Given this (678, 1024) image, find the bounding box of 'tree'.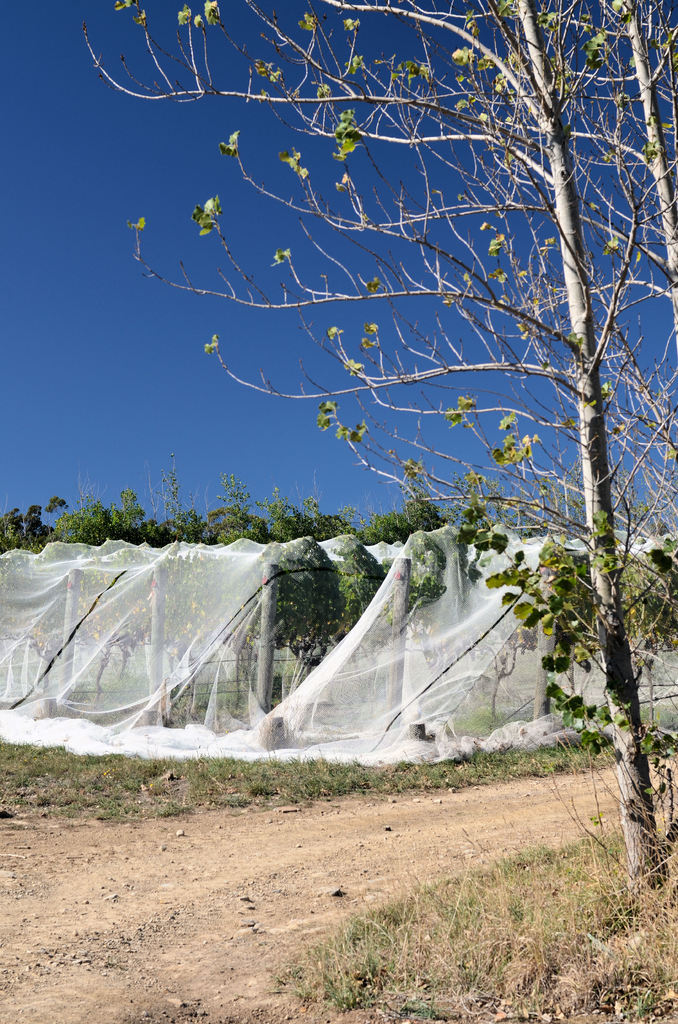
l=79, t=0, r=677, b=899.
